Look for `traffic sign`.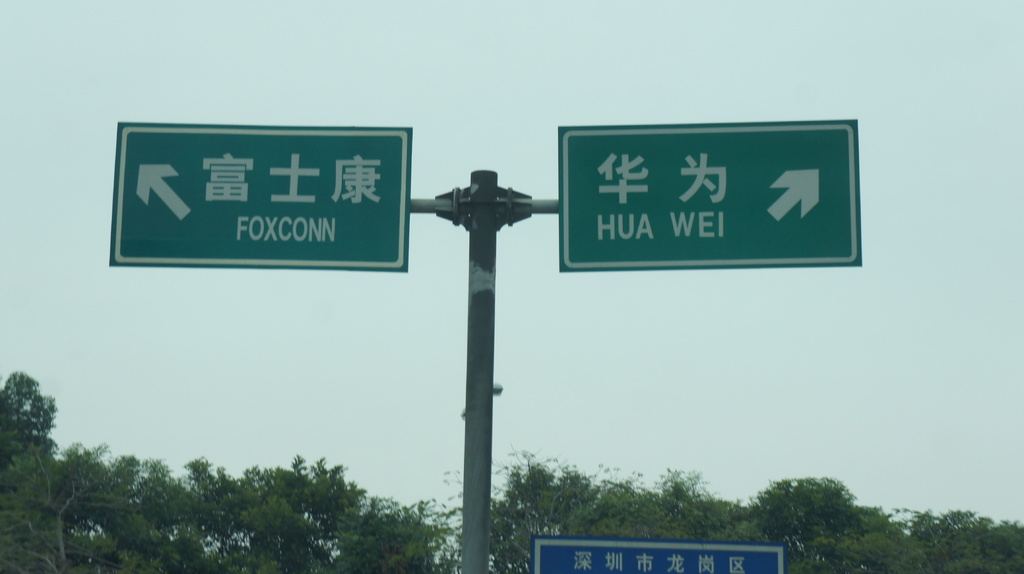
Found: 552/117/865/273.
